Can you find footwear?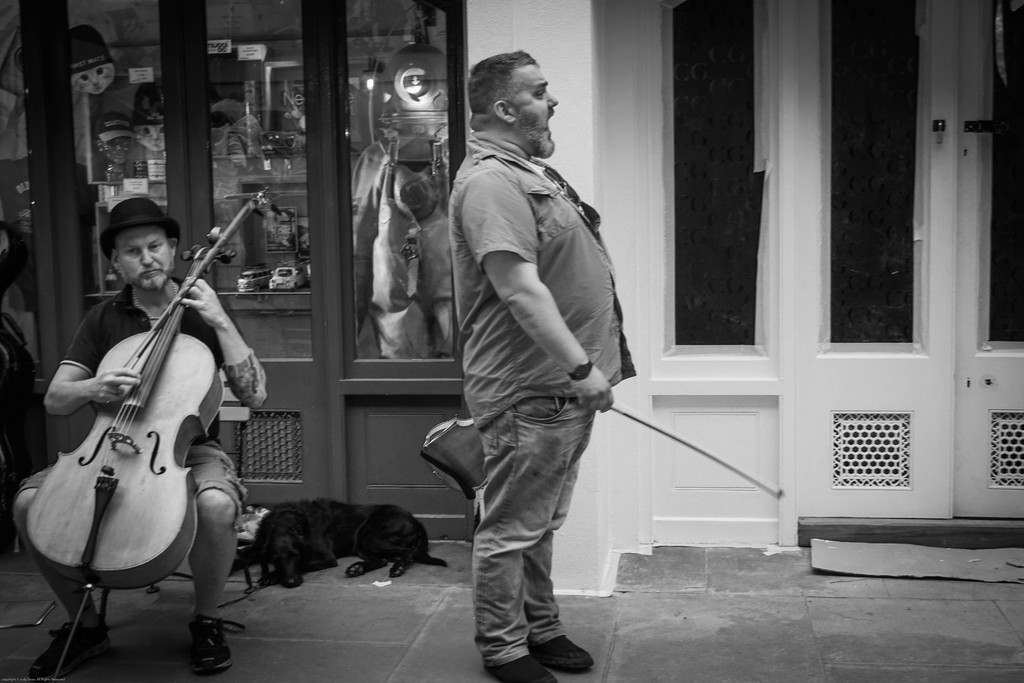
Yes, bounding box: 492,650,555,682.
